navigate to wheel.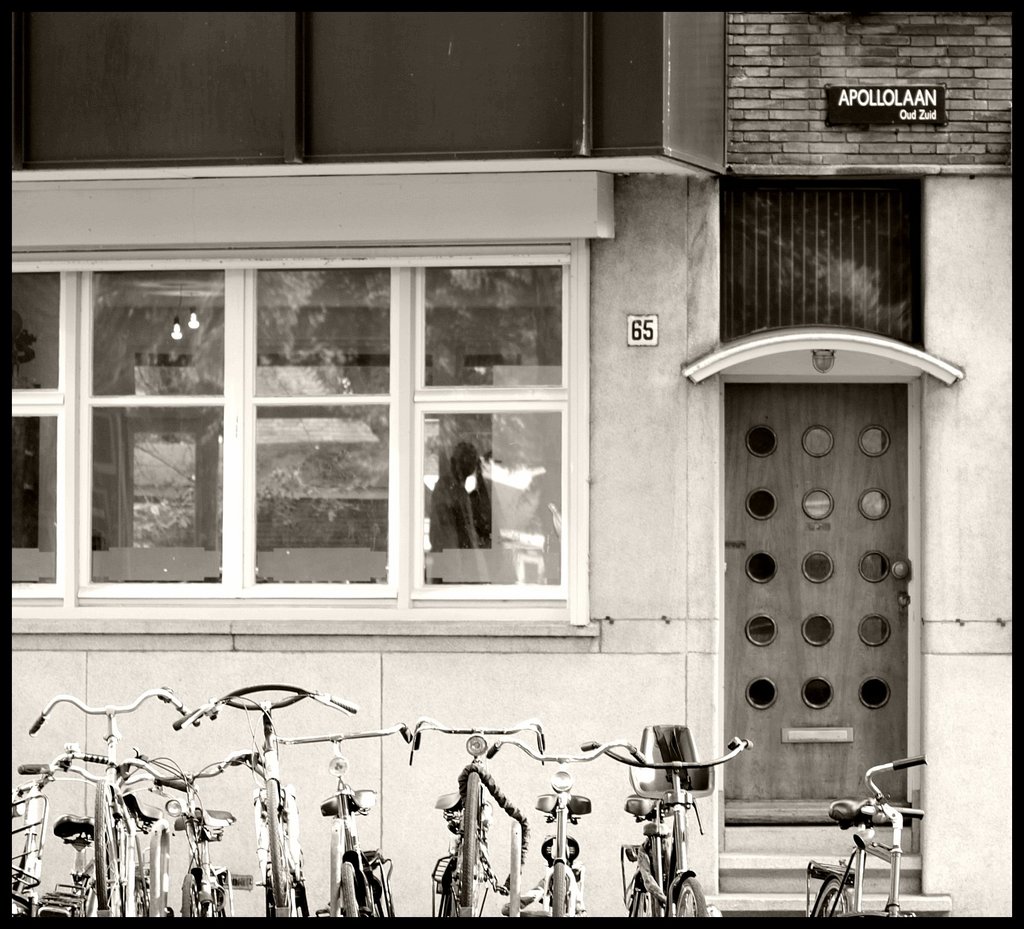
Navigation target: <region>260, 778, 287, 905</region>.
